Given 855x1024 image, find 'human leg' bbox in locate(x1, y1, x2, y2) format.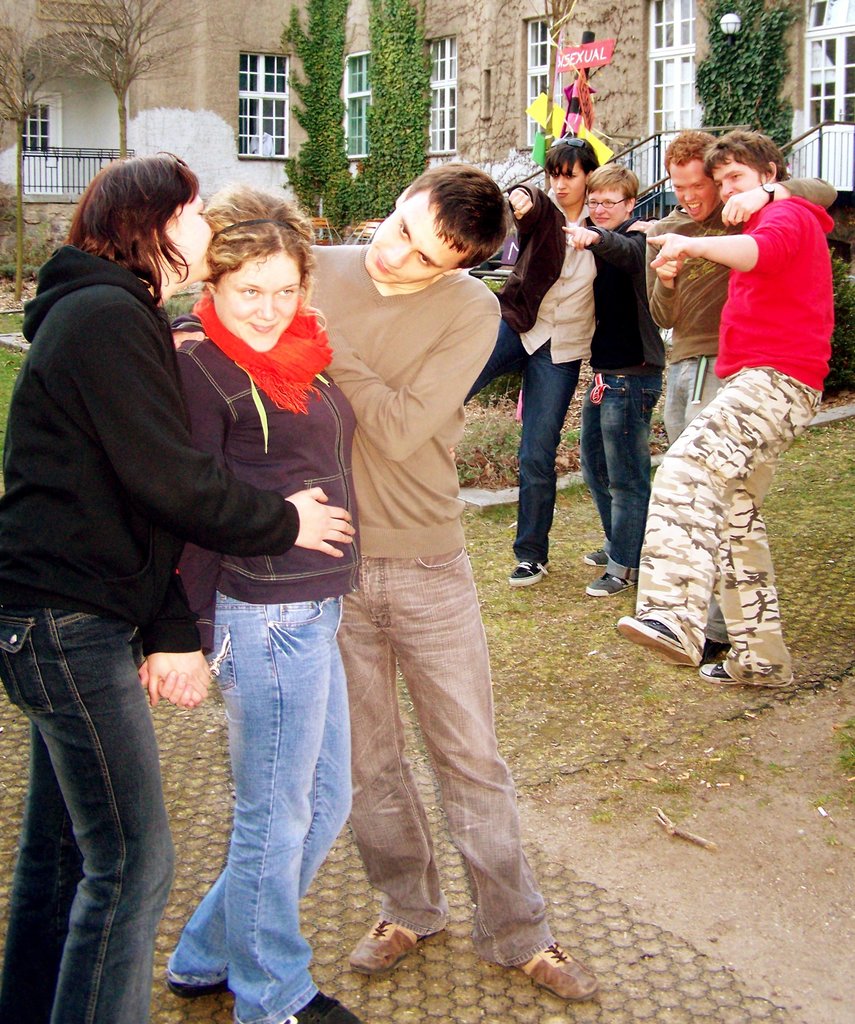
locate(0, 731, 82, 1023).
